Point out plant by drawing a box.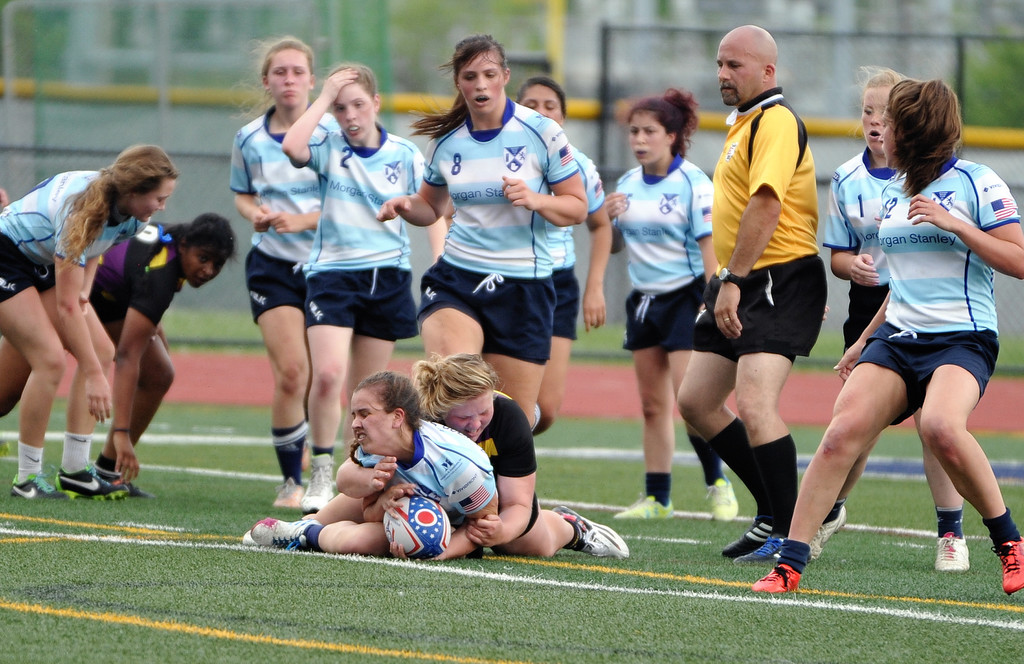
158:302:269:360.
